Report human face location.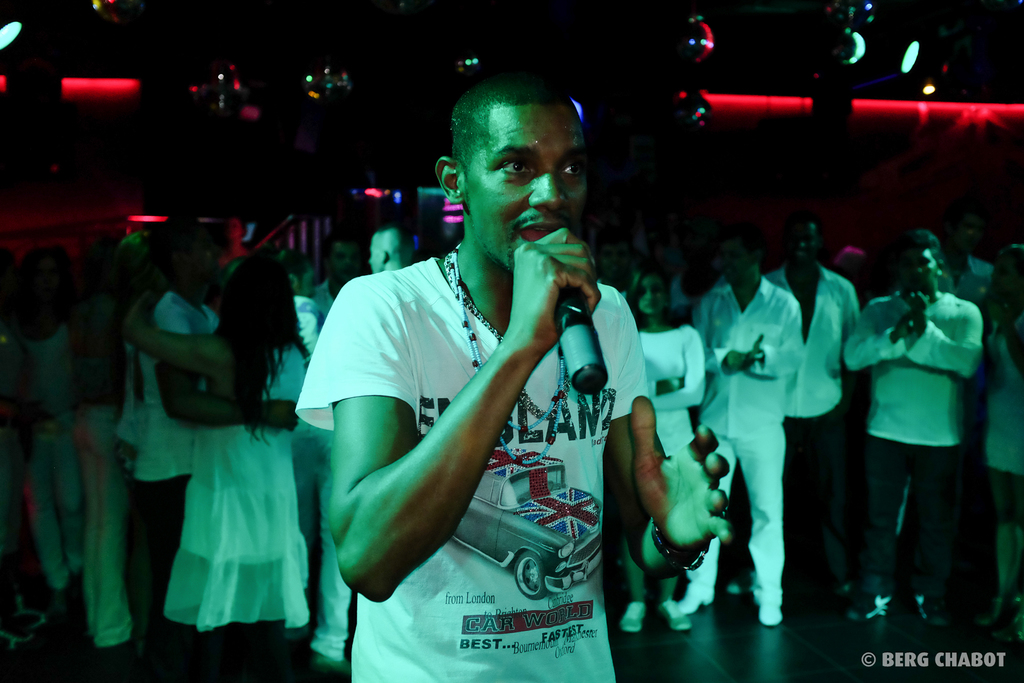
Report: [x1=300, y1=270, x2=314, y2=302].
